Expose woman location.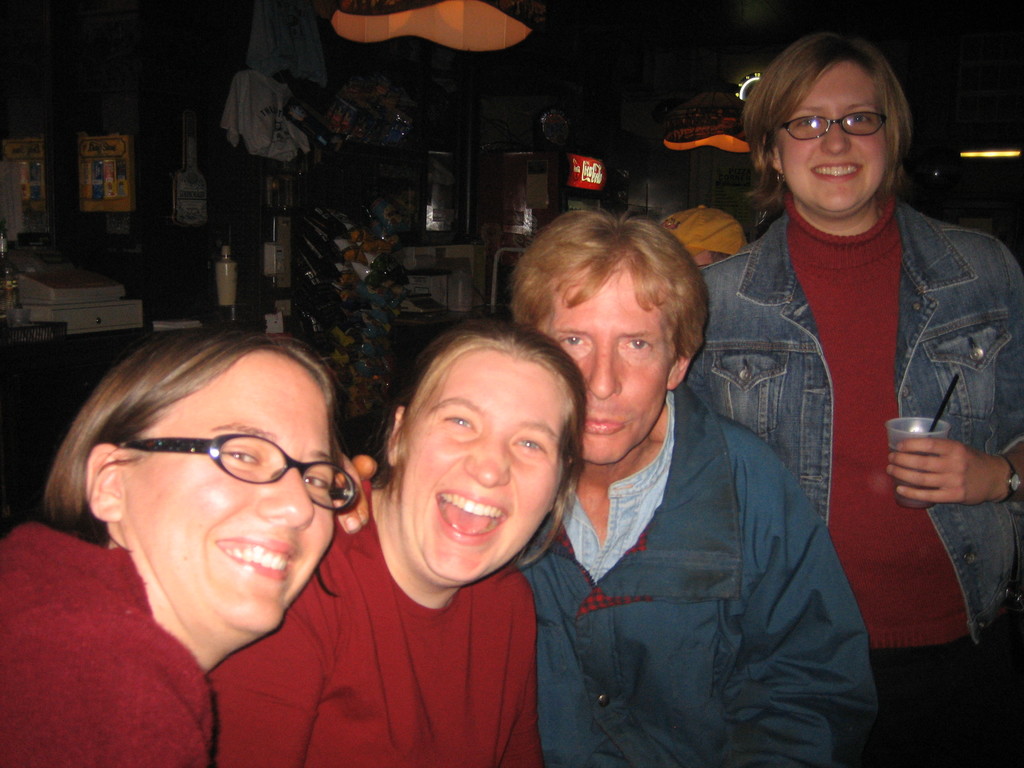
Exposed at pyautogui.locateOnScreen(710, 0, 989, 701).
